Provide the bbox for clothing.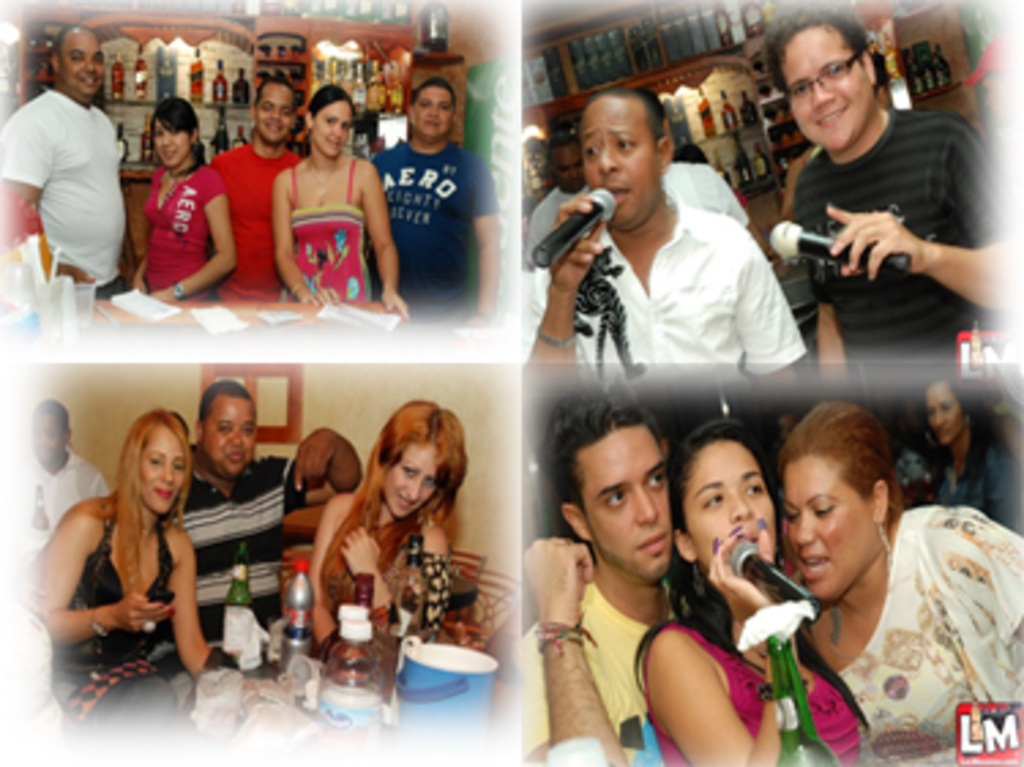
{"x1": 789, "y1": 136, "x2": 989, "y2": 374}.
